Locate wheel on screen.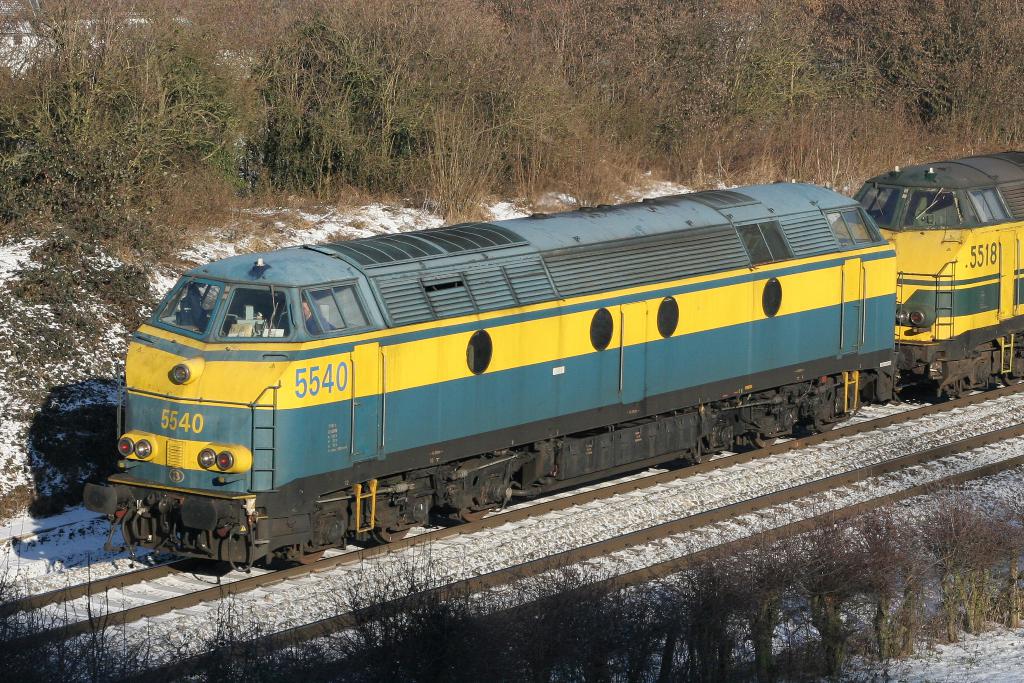
On screen at [left=295, top=550, right=325, bottom=566].
